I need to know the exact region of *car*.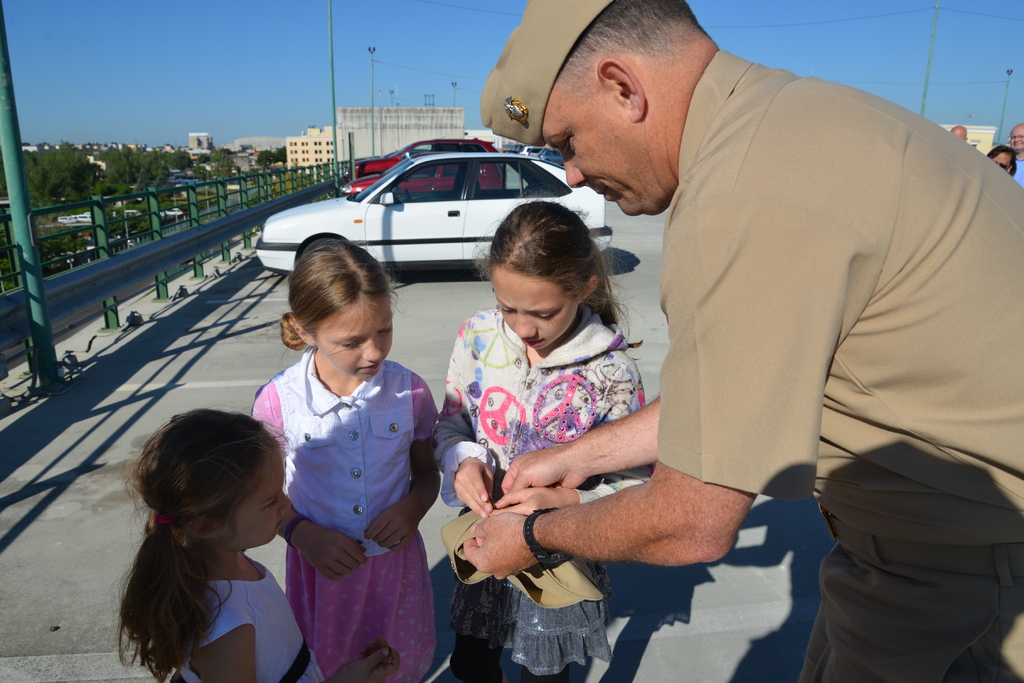
Region: 351 140 493 173.
